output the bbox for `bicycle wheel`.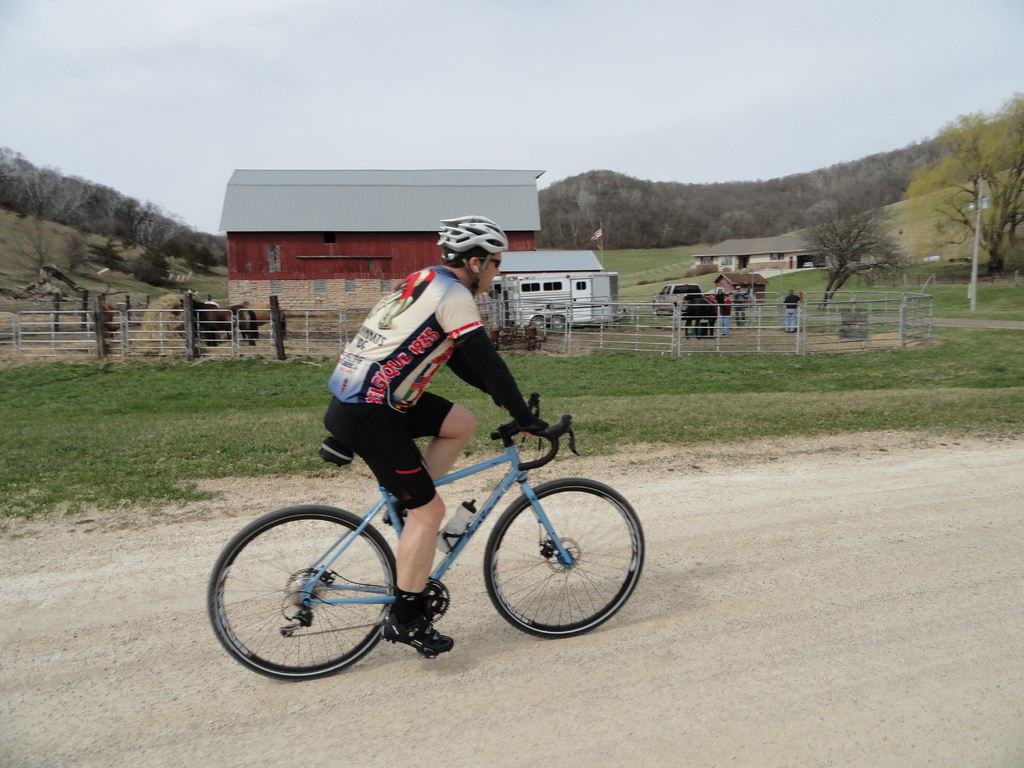
x1=480, y1=477, x2=644, y2=641.
